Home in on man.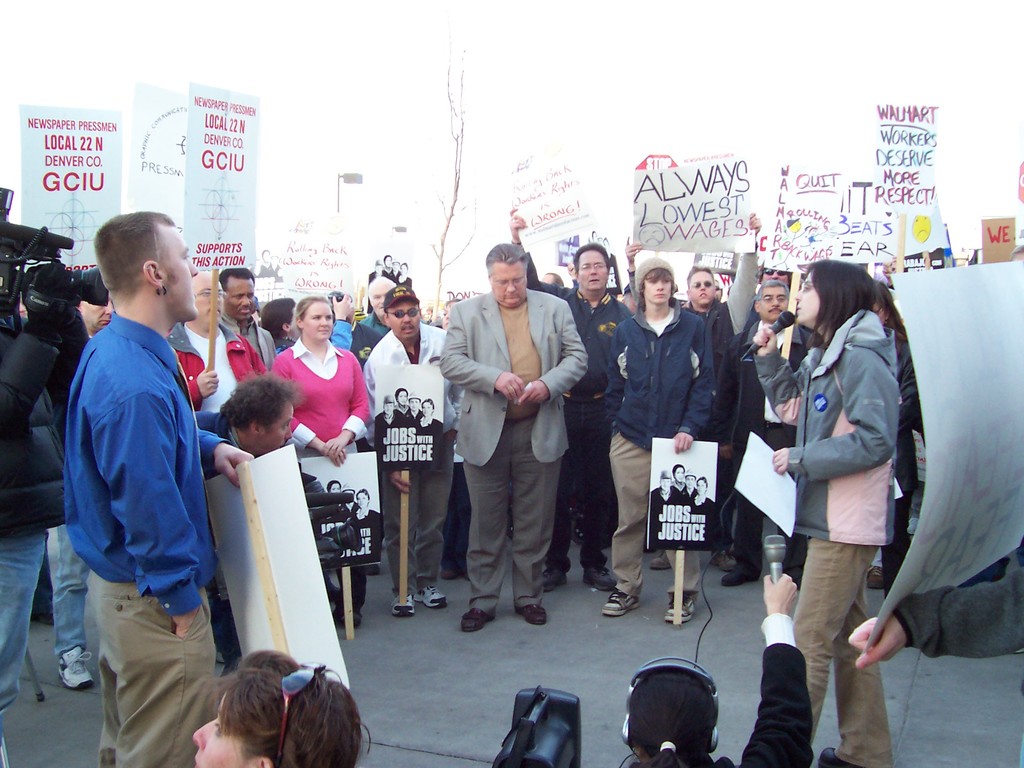
Homed in at bbox(672, 460, 691, 490).
